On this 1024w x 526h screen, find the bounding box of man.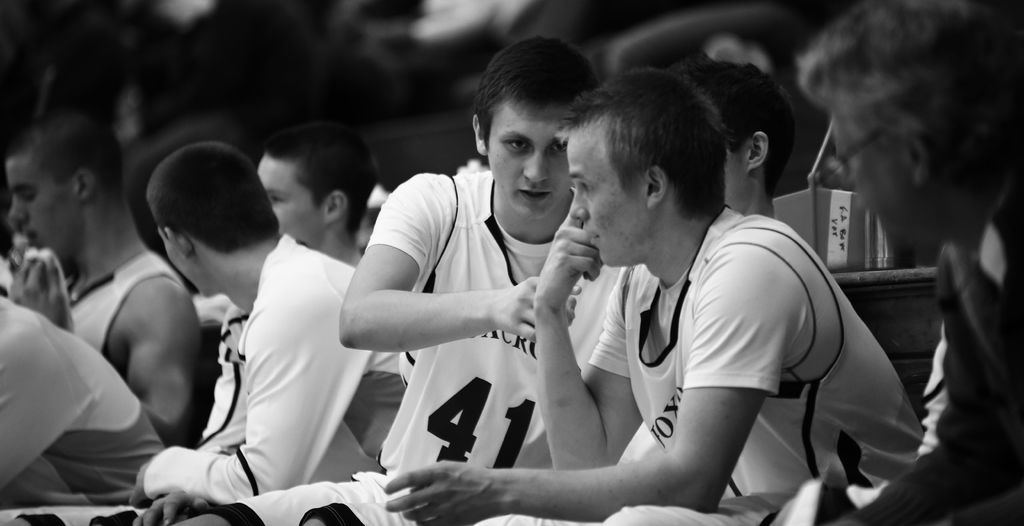
Bounding box: <box>157,34,665,525</box>.
